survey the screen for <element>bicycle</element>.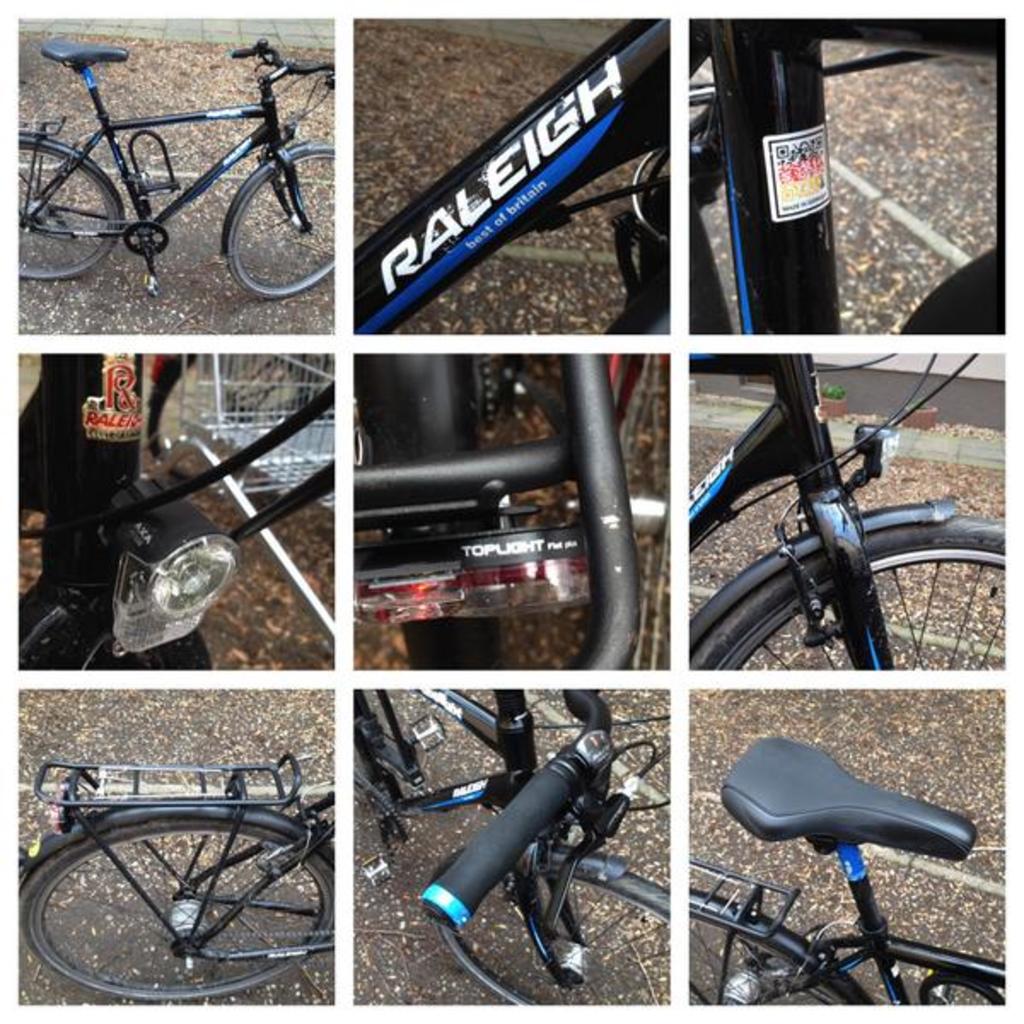
Survey found: 19 352 336 669.
